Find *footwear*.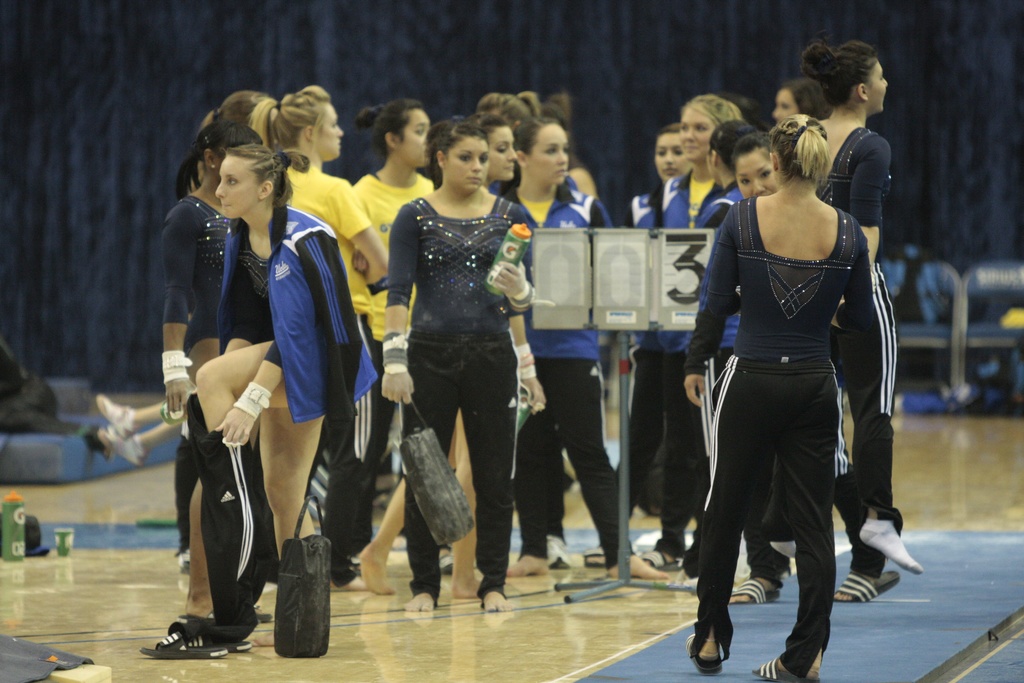
[754, 654, 820, 682].
